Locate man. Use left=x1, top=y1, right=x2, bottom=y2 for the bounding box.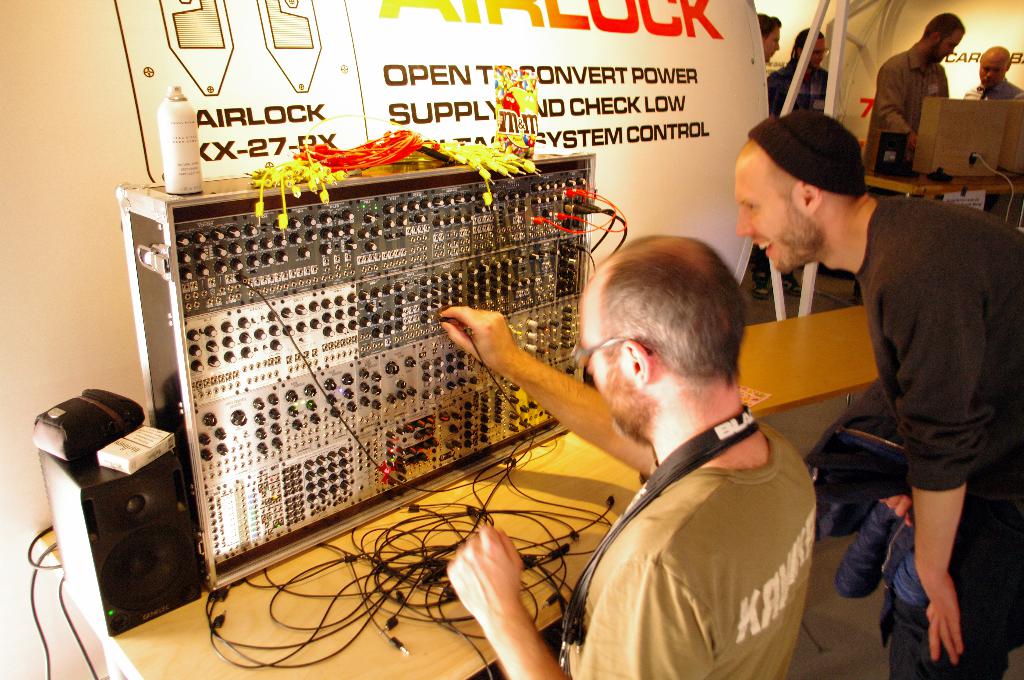
left=962, top=45, right=1023, bottom=101.
